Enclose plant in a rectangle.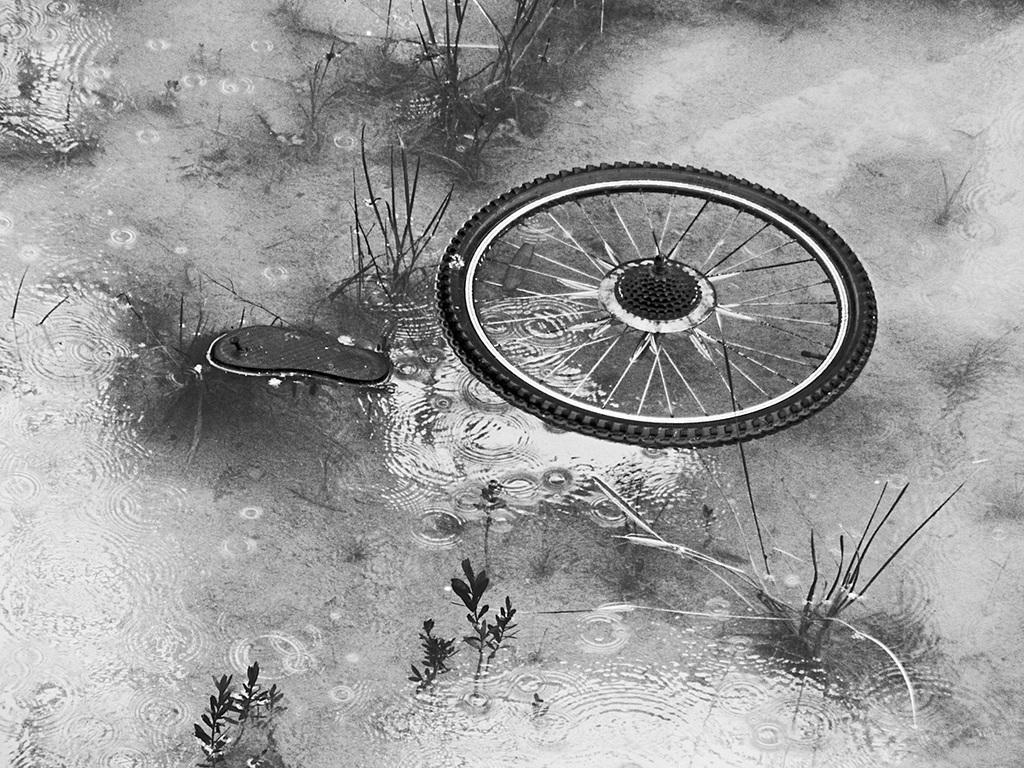
489,596,522,654.
